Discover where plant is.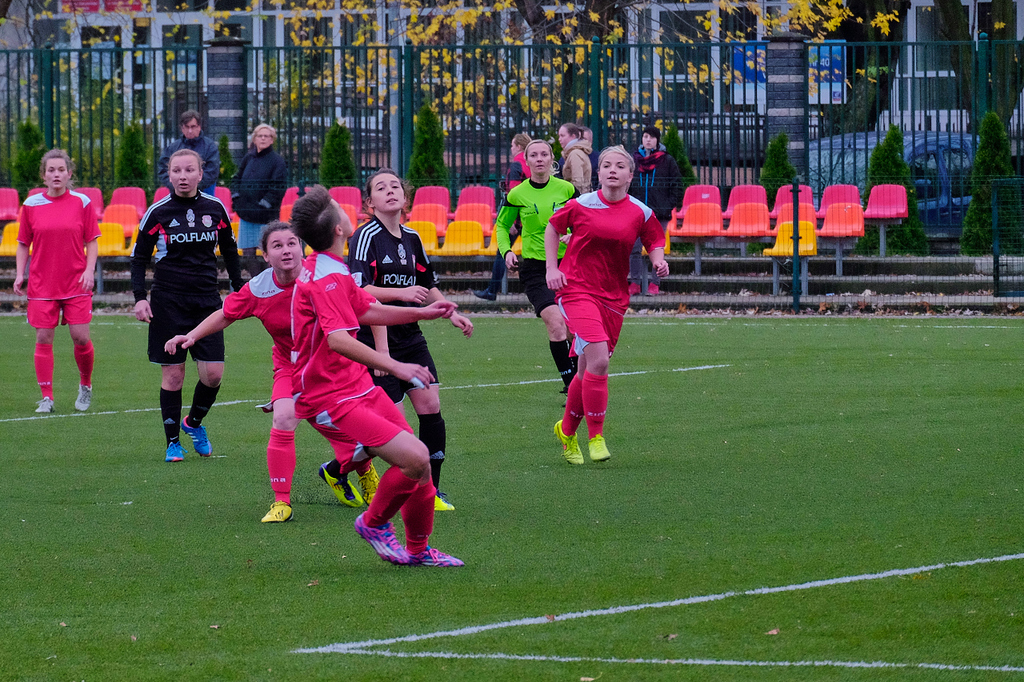
Discovered at region(647, 126, 699, 227).
